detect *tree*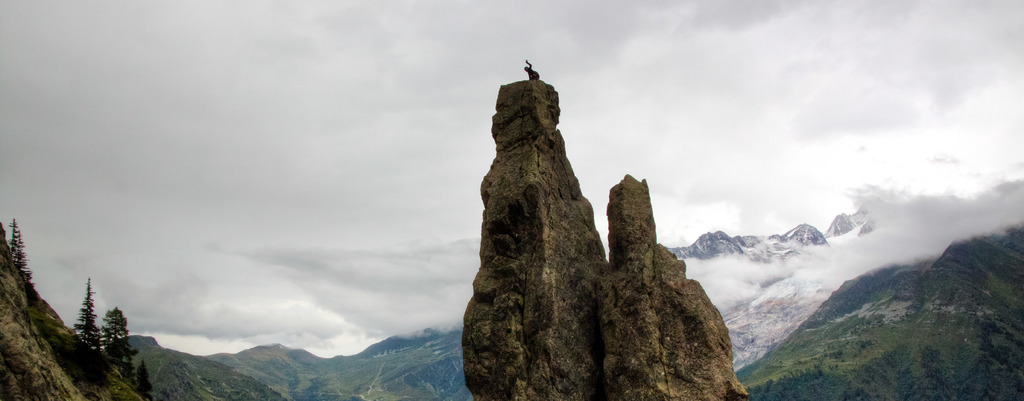
bbox=(68, 265, 113, 395)
